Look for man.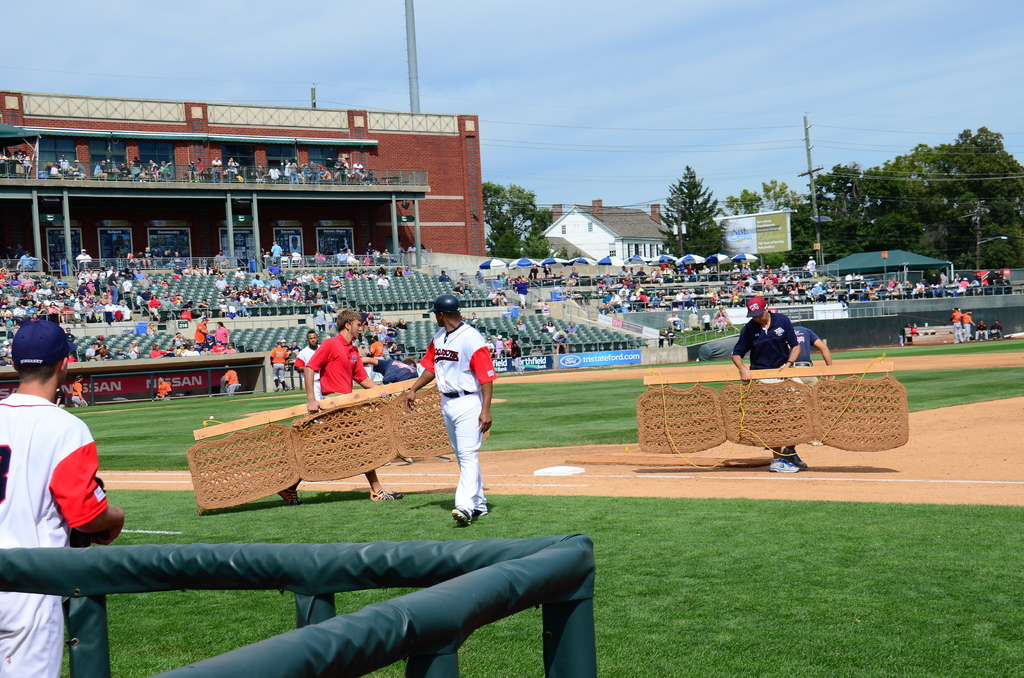
Found: crop(954, 275, 970, 294).
